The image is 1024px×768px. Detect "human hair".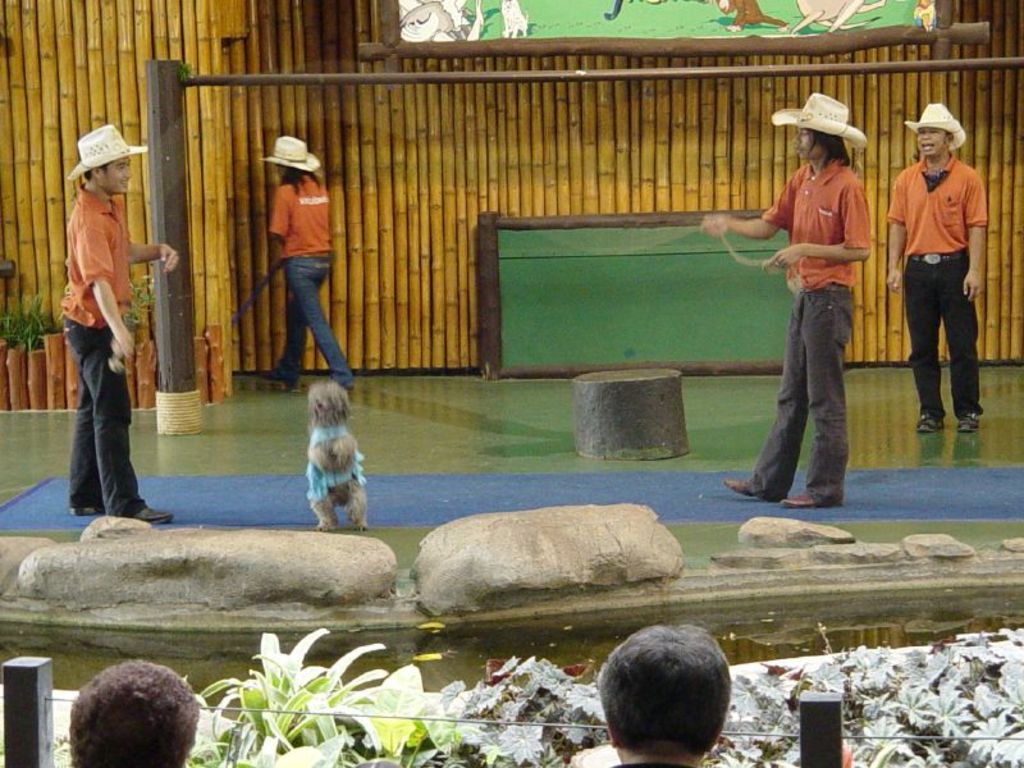
Detection: region(82, 155, 114, 183).
